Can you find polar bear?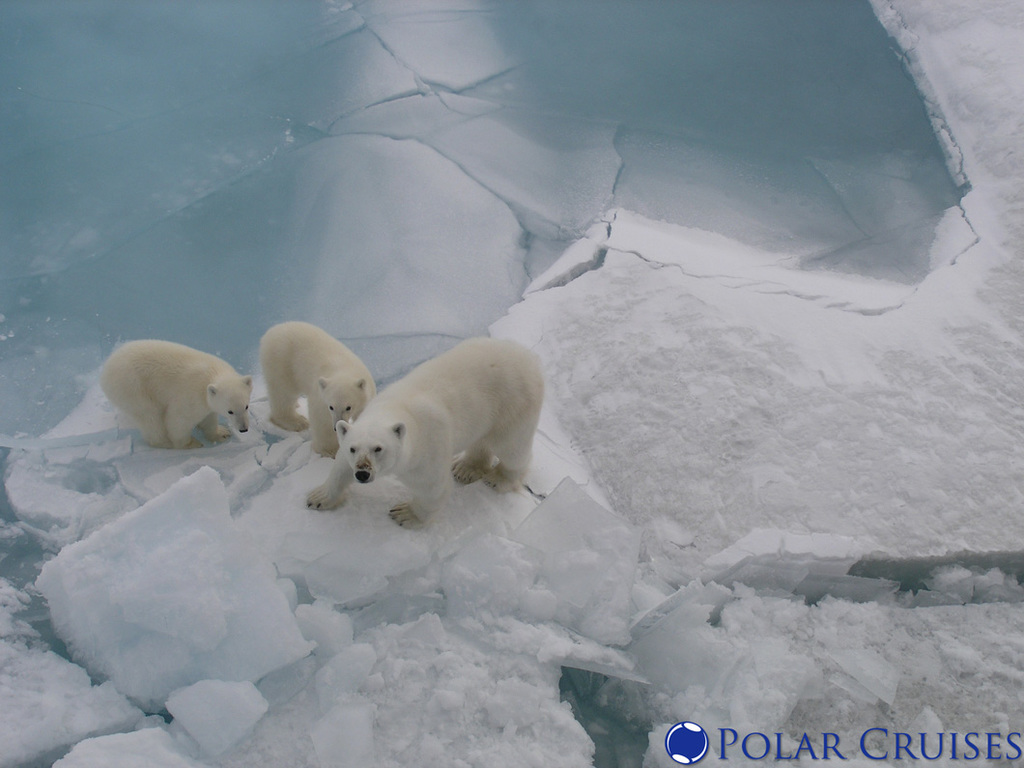
Yes, bounding box: locate(307, 331, 542, 536).
